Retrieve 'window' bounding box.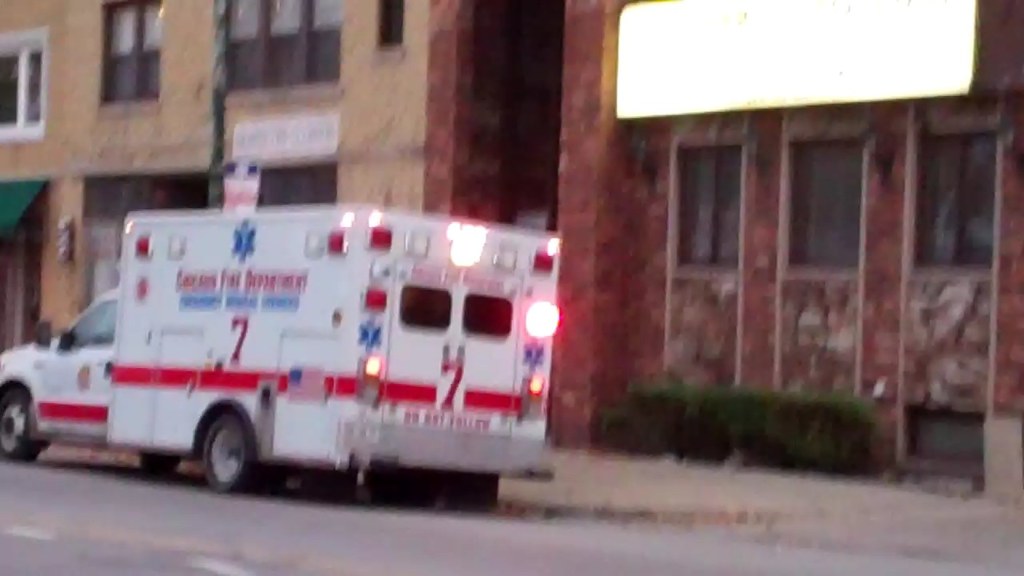
Bounding box: 378:0:405:51.
